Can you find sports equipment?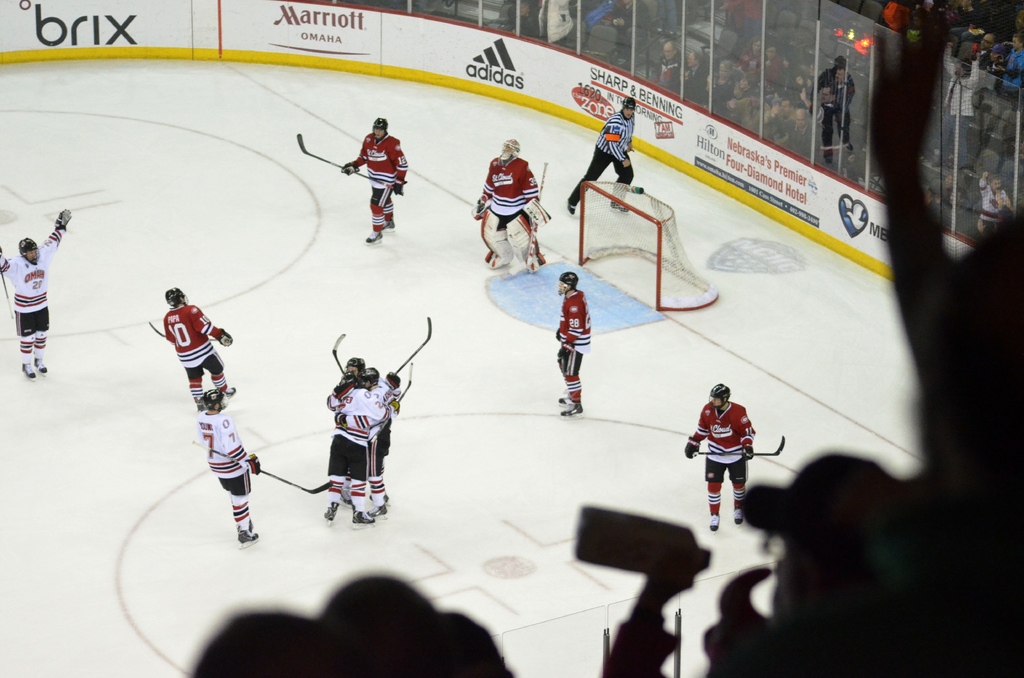
Yes, bounding box: box(706, 384, 730, 408).
